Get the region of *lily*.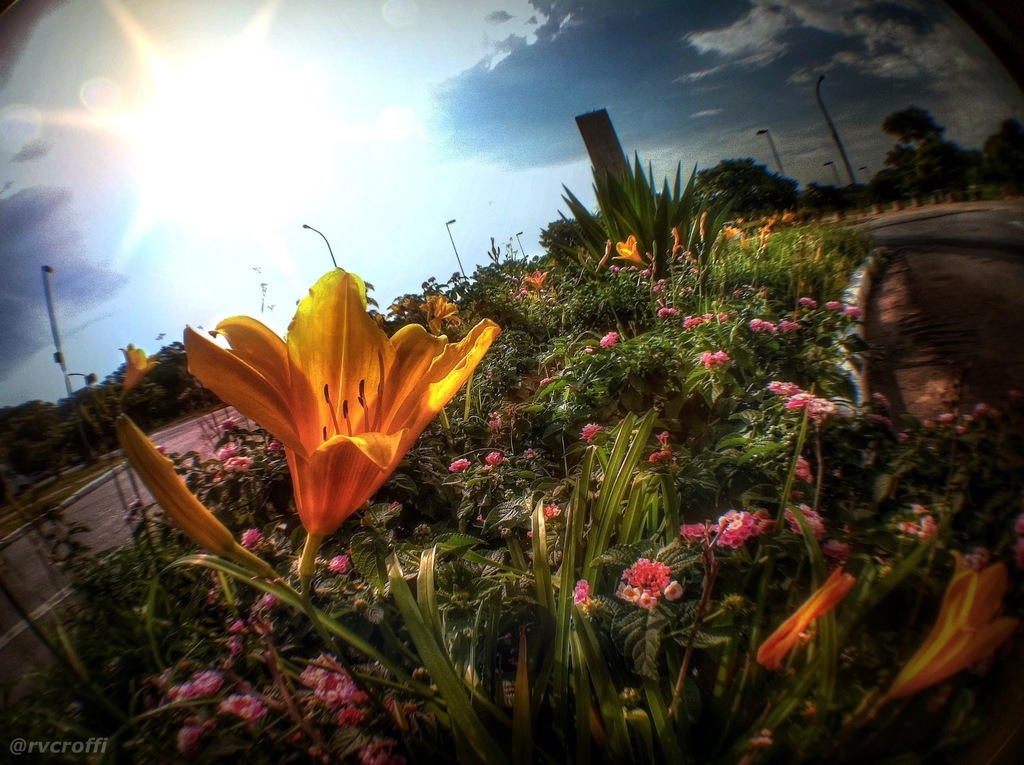
box(606, 235, 647, 269).
